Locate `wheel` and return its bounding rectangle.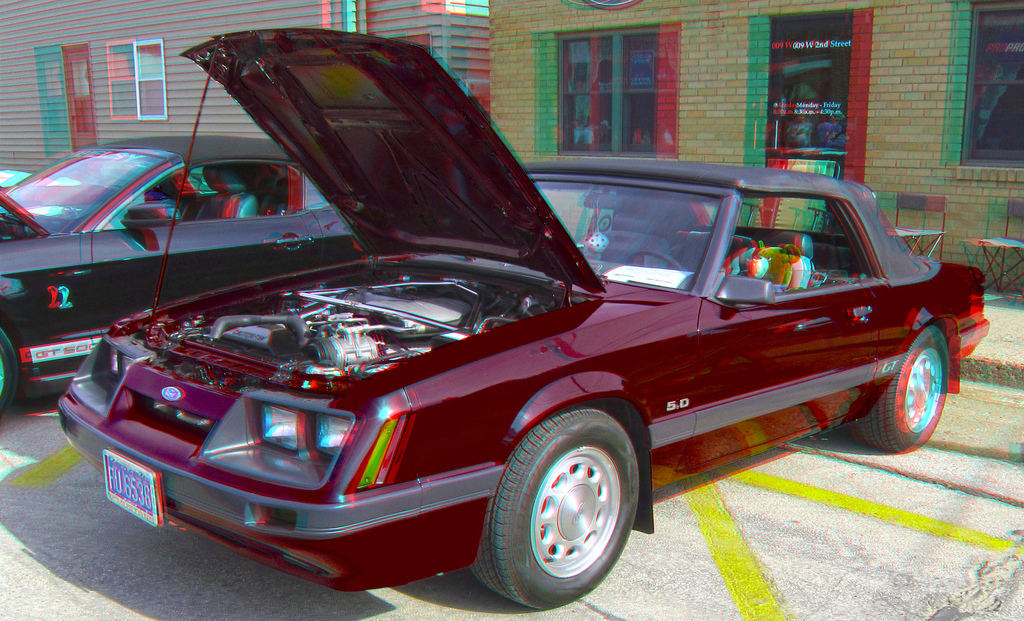
crop(619, 250, 690, 271).
